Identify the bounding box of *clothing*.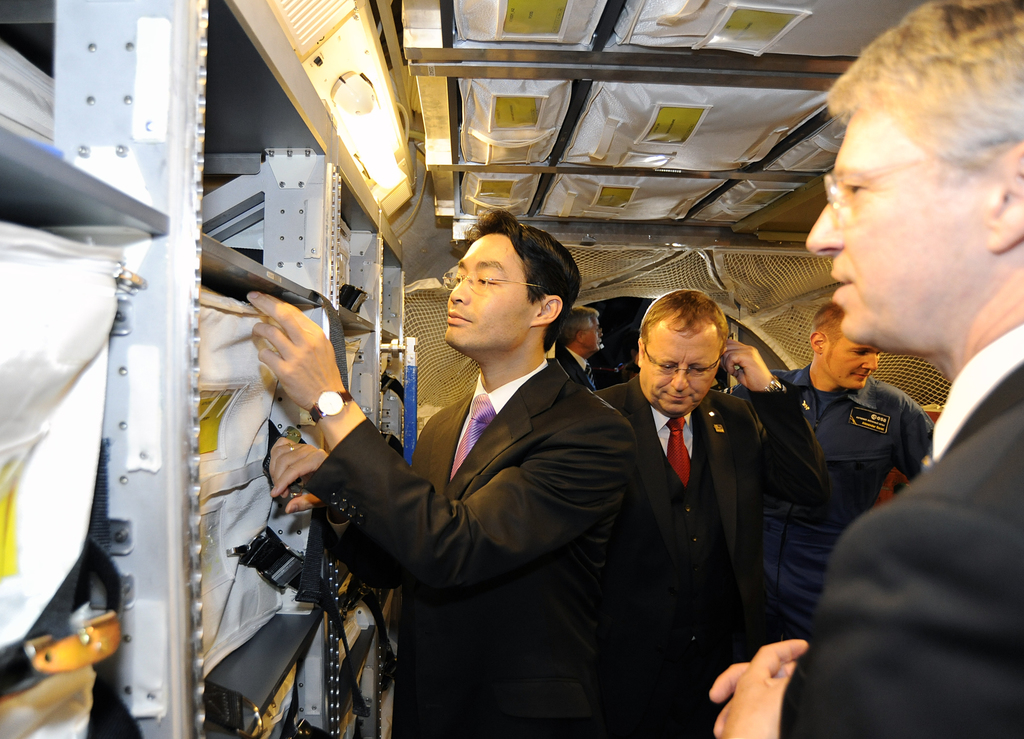
308/354/640/738.
